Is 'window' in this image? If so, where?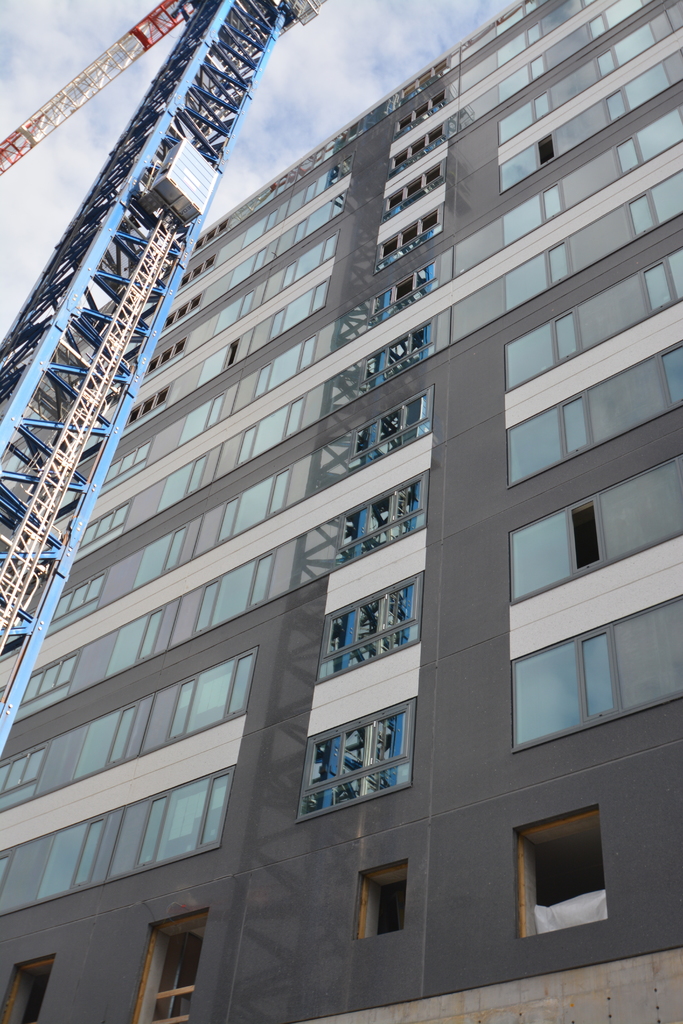
Yes, at x1=656, y1=333, x2=682, y2=412.
